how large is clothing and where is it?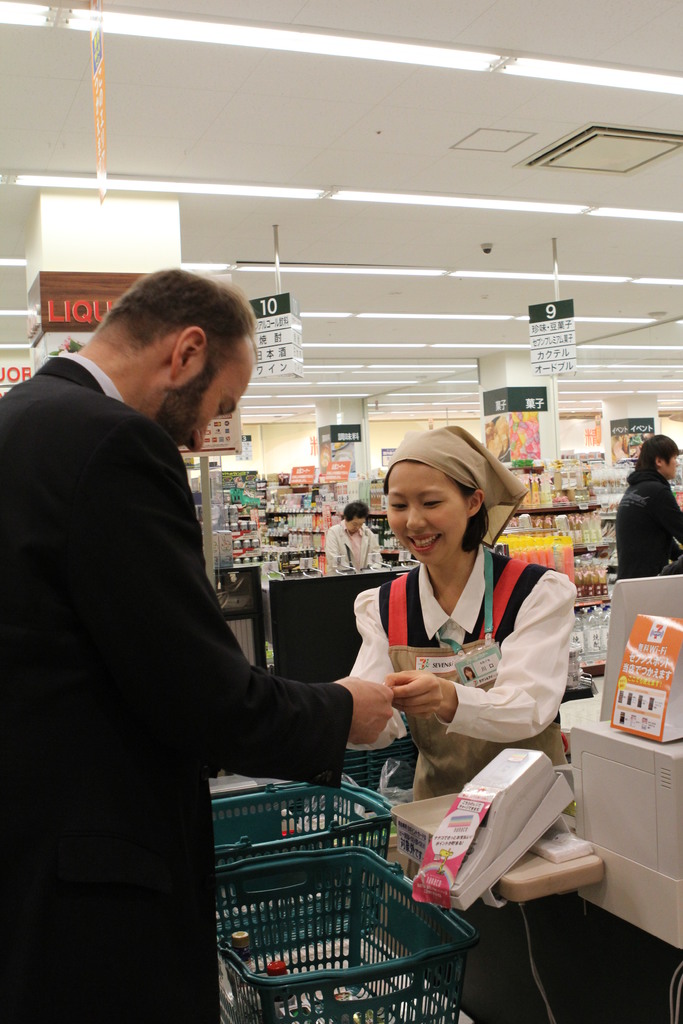
Bounding box: region(325, 518, 384, 574).
